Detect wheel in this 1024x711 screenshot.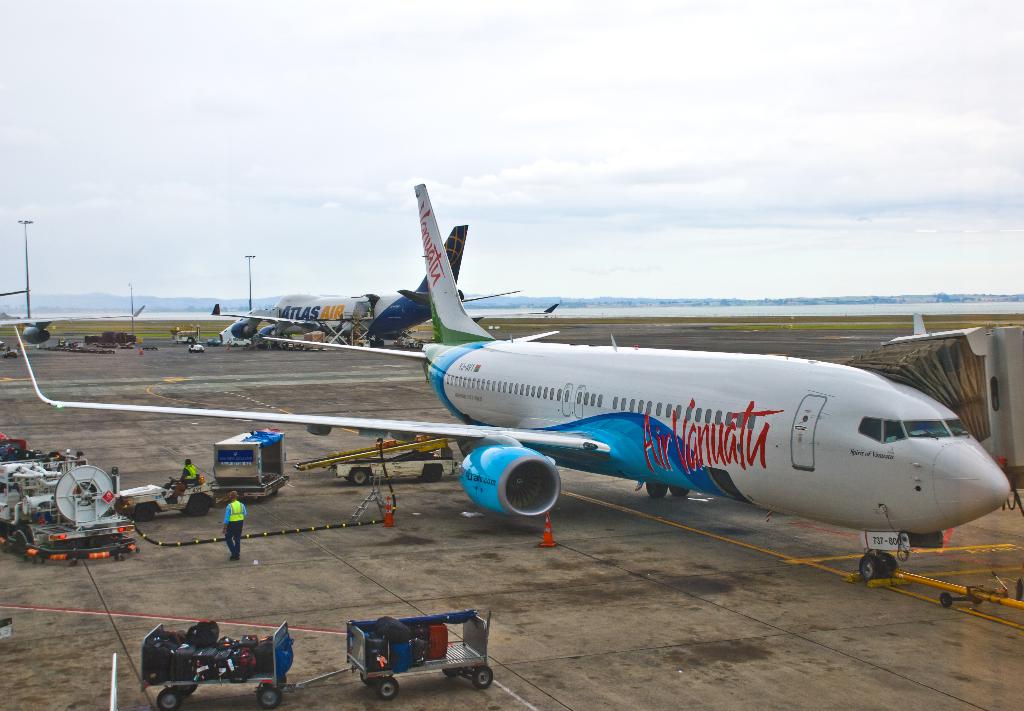
Detection: (x1=271, y1=674, x2=286, y2=687).
